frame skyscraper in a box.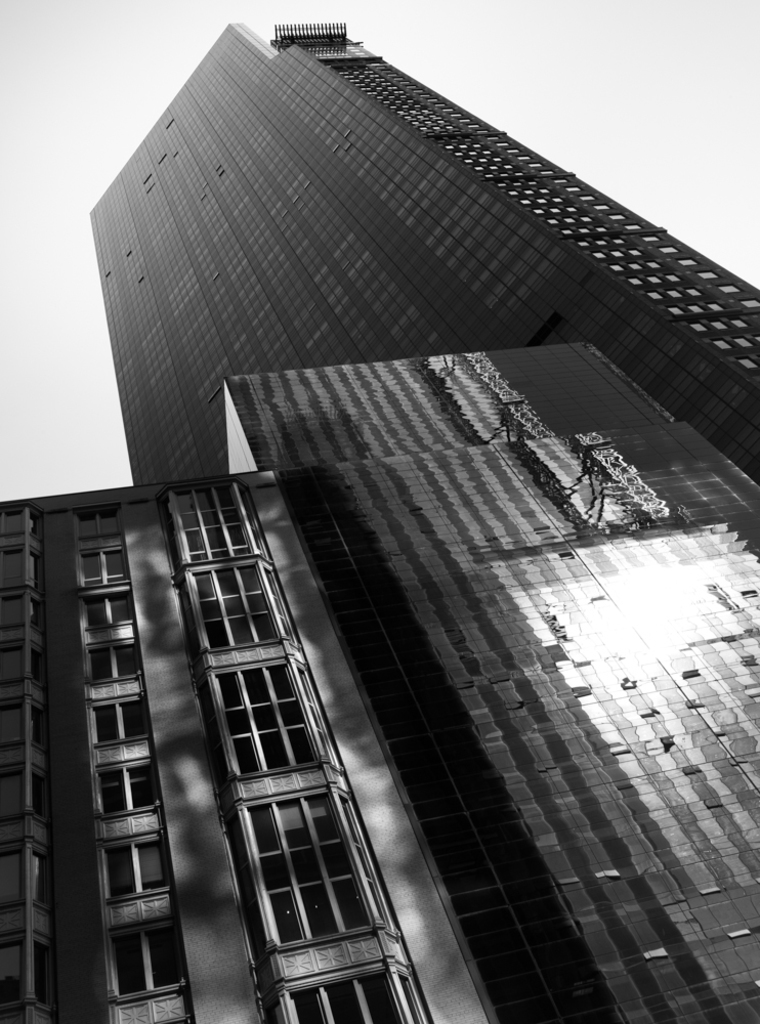
region(61, 28, 727, 588).
